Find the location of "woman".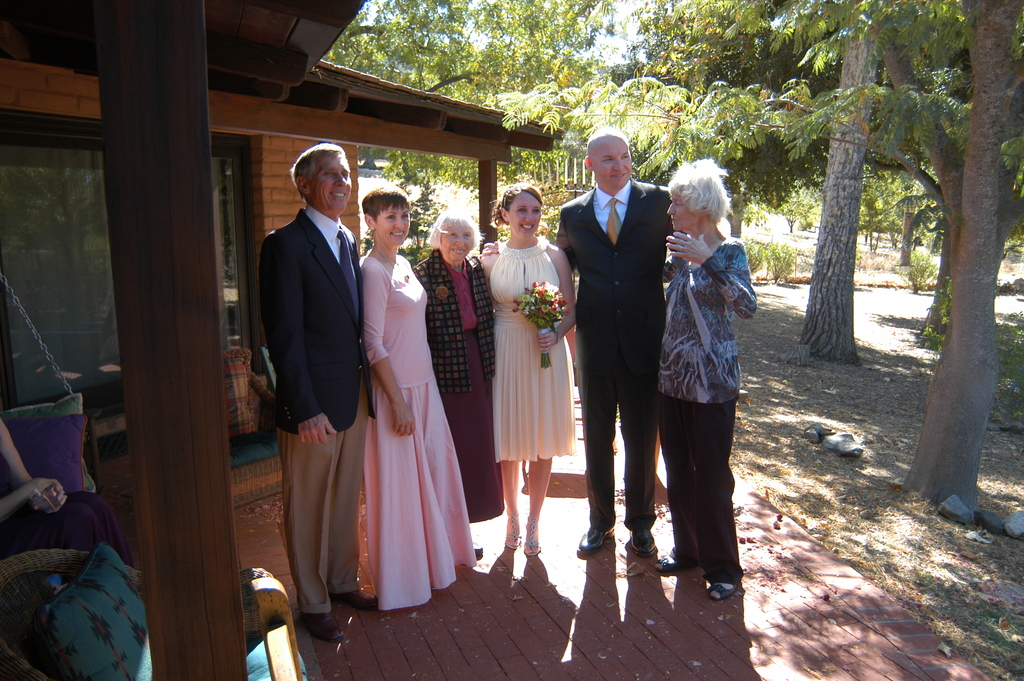
Location: (492,190,576,553).
